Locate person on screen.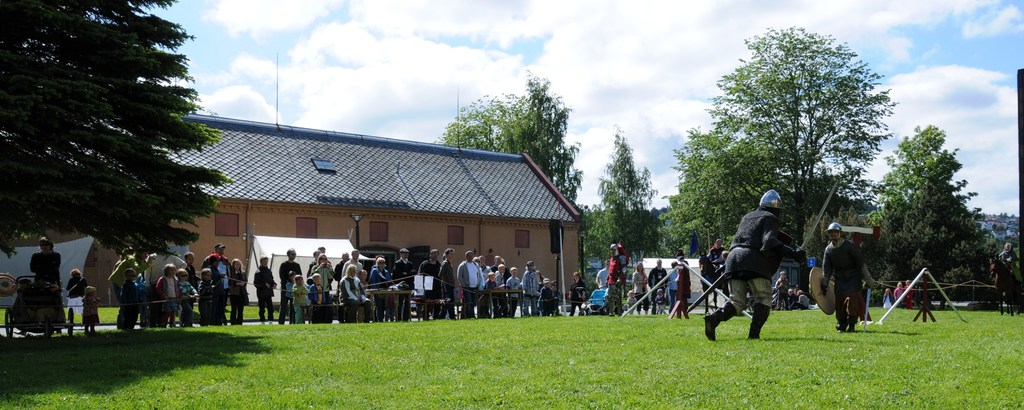
On screen at (250,255,278,328).
